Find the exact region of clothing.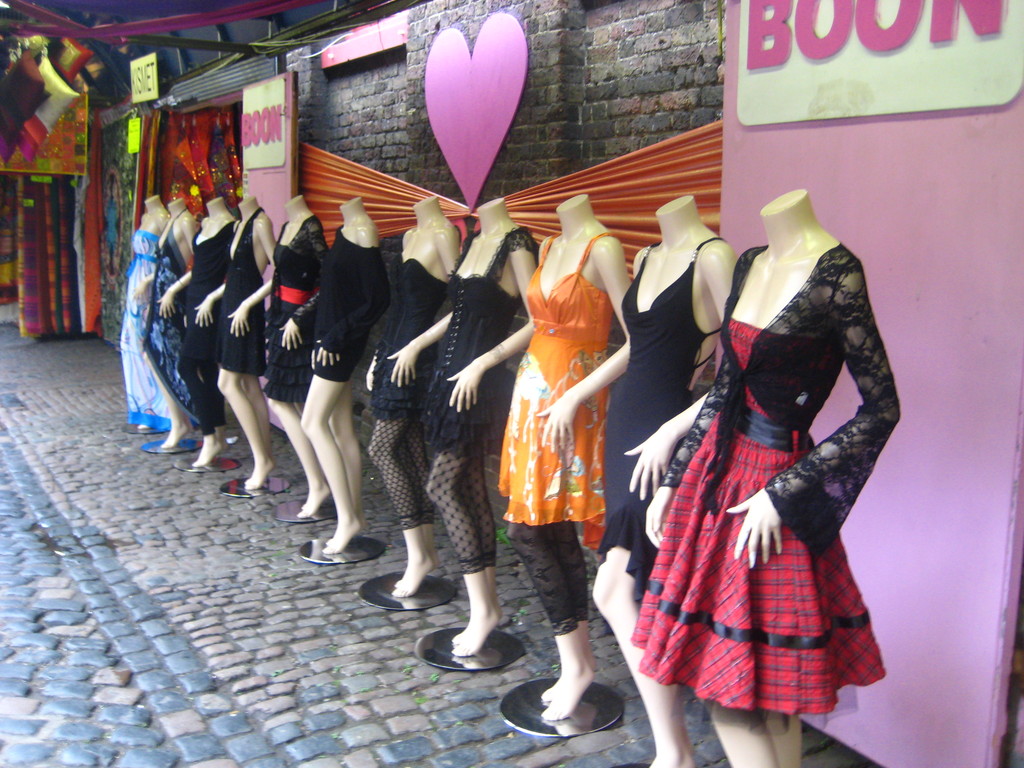
Exact region: {"x1": 211, "y1": 208, "x2": 265, "y2": 376}.
